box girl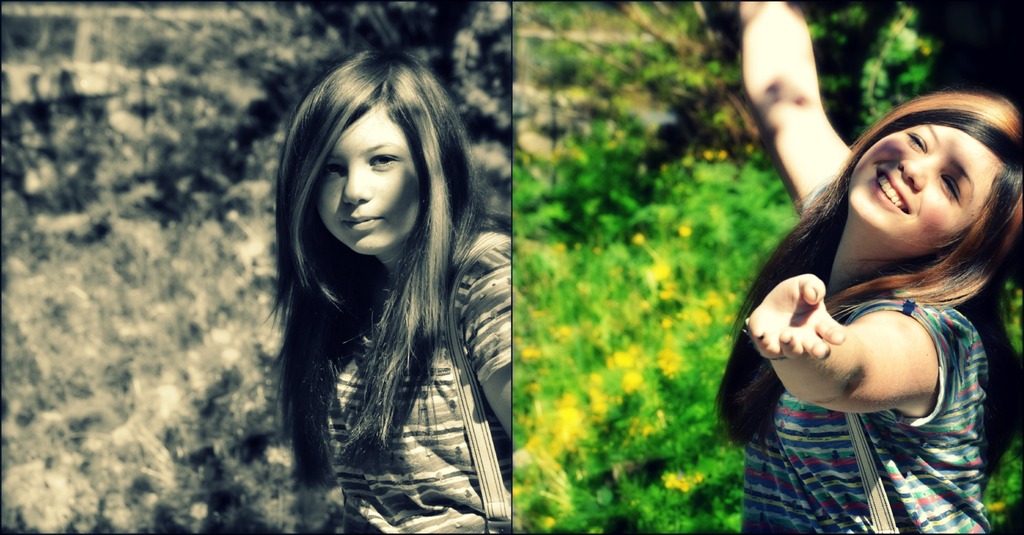
{"x1": 260, "y1": 46, "x2": 513, "y2": 534}
